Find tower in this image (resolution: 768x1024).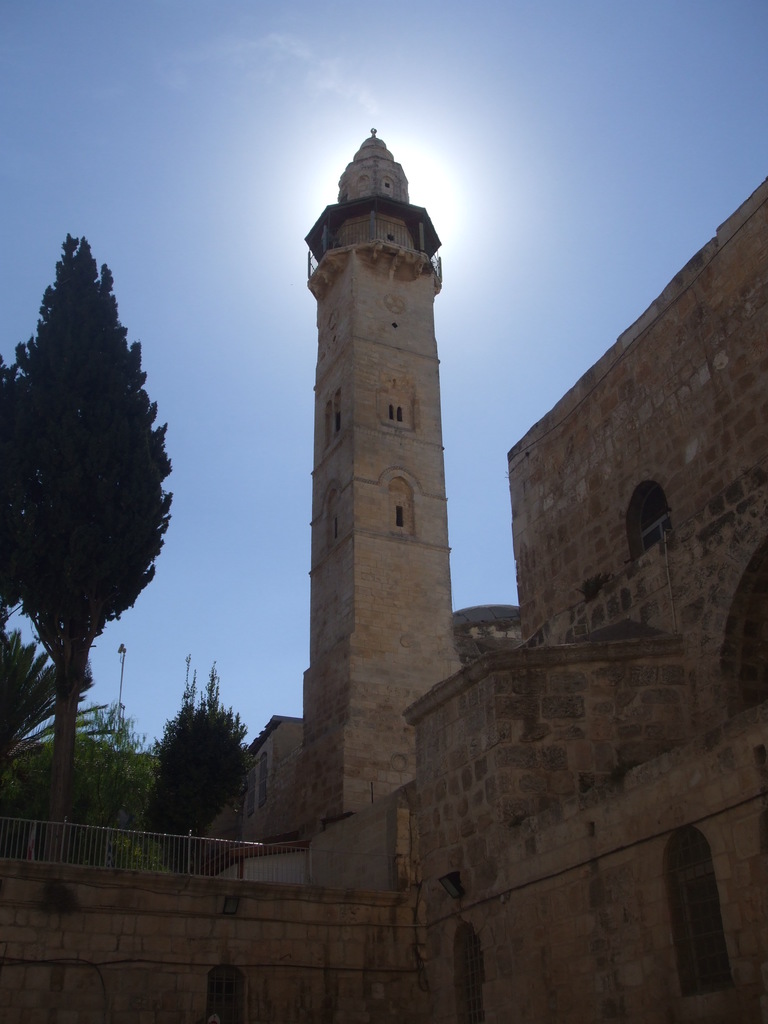
{"x1": 308, "y1": 129, "x2": 442, "y2": 834}.
